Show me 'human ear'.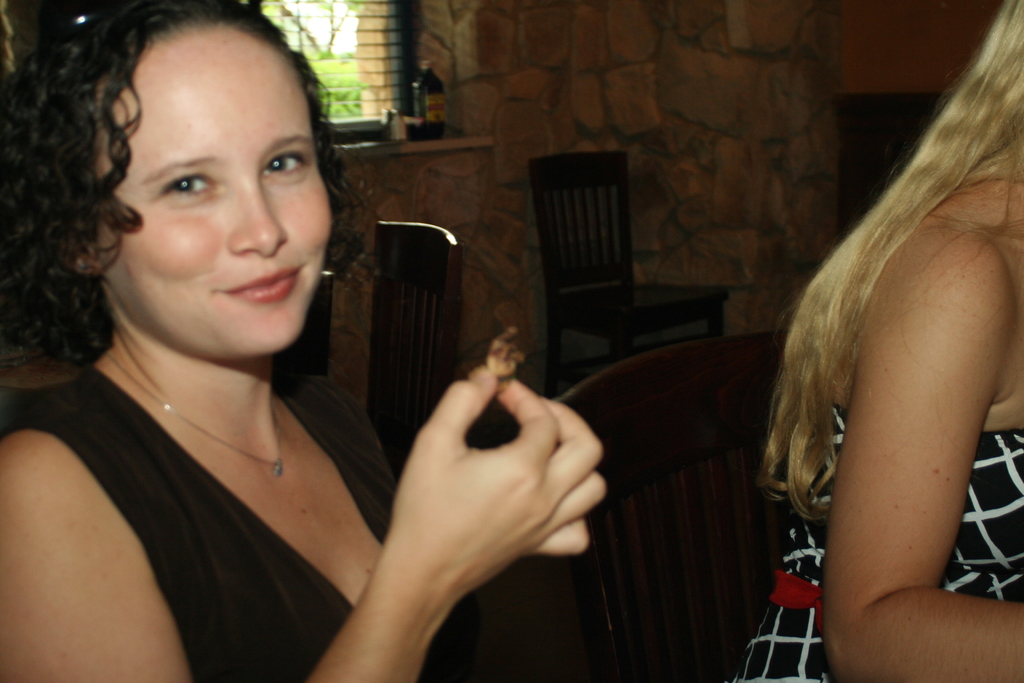
'human ear' is here: 72,238,100,277.
